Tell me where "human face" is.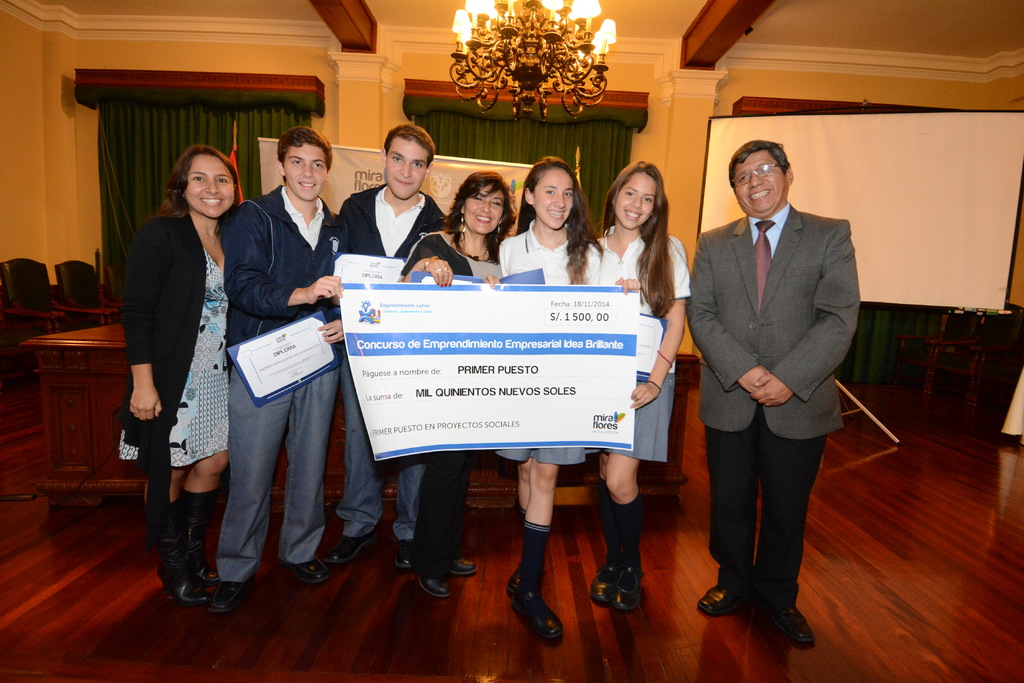
"human face" is at (735, 150, 787, 215).
